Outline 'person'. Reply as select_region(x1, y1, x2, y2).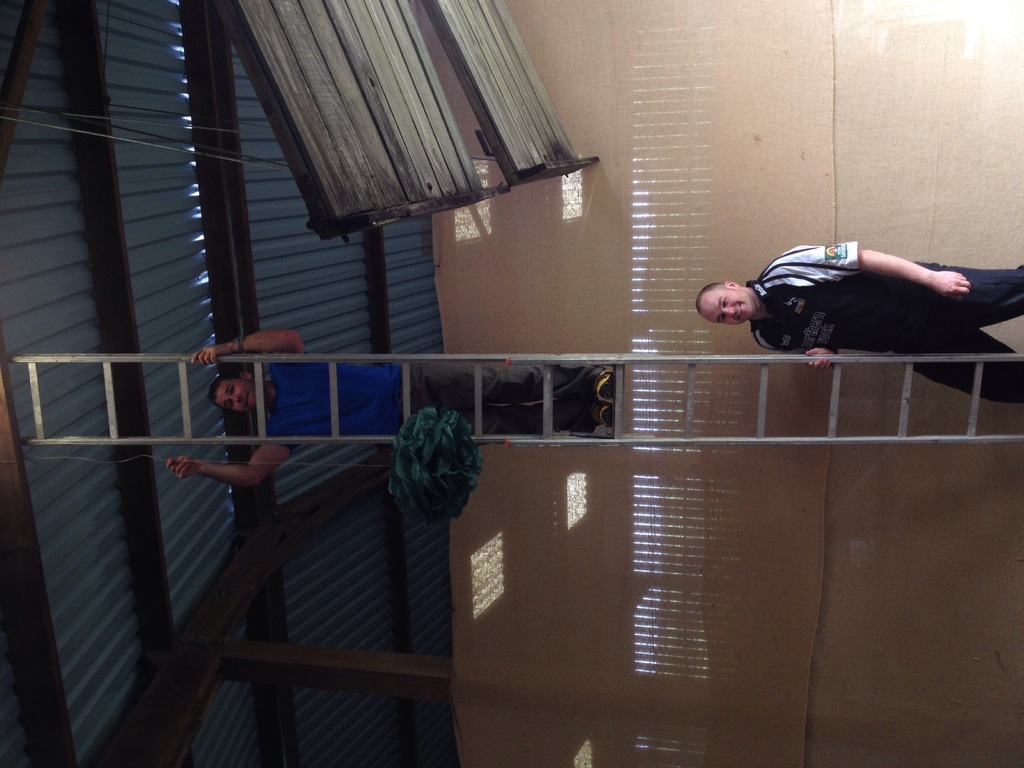
select_region(163, 330, 617, 490).
